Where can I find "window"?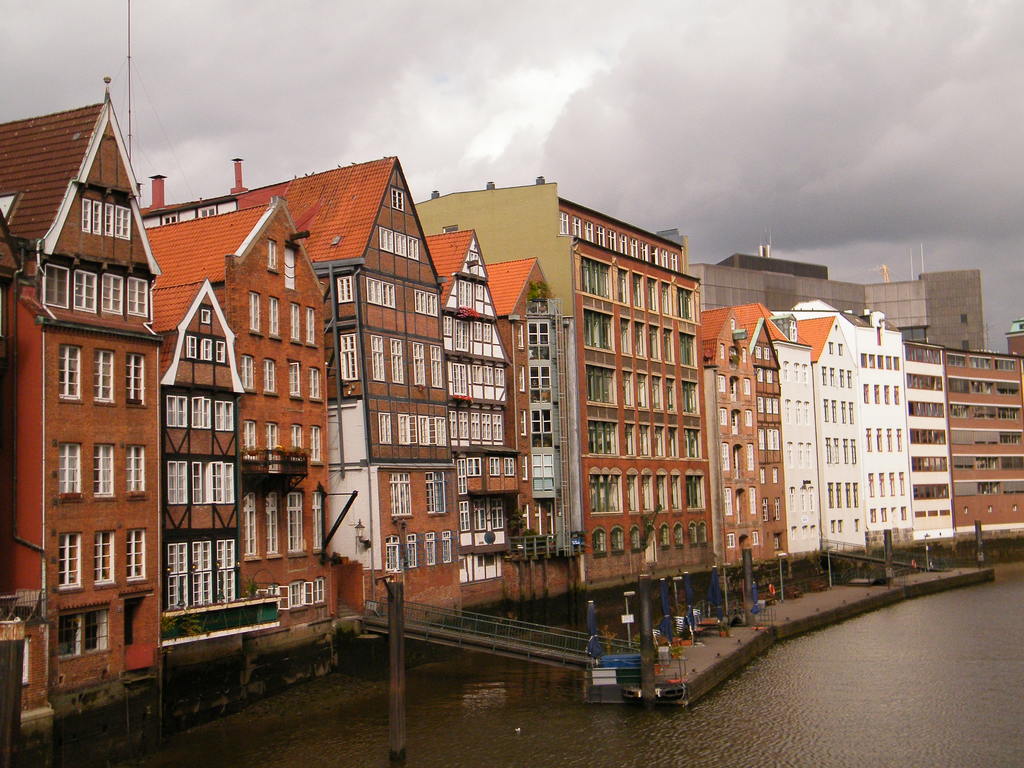
You can find it at bbox=(829, 481, 834, 504).
